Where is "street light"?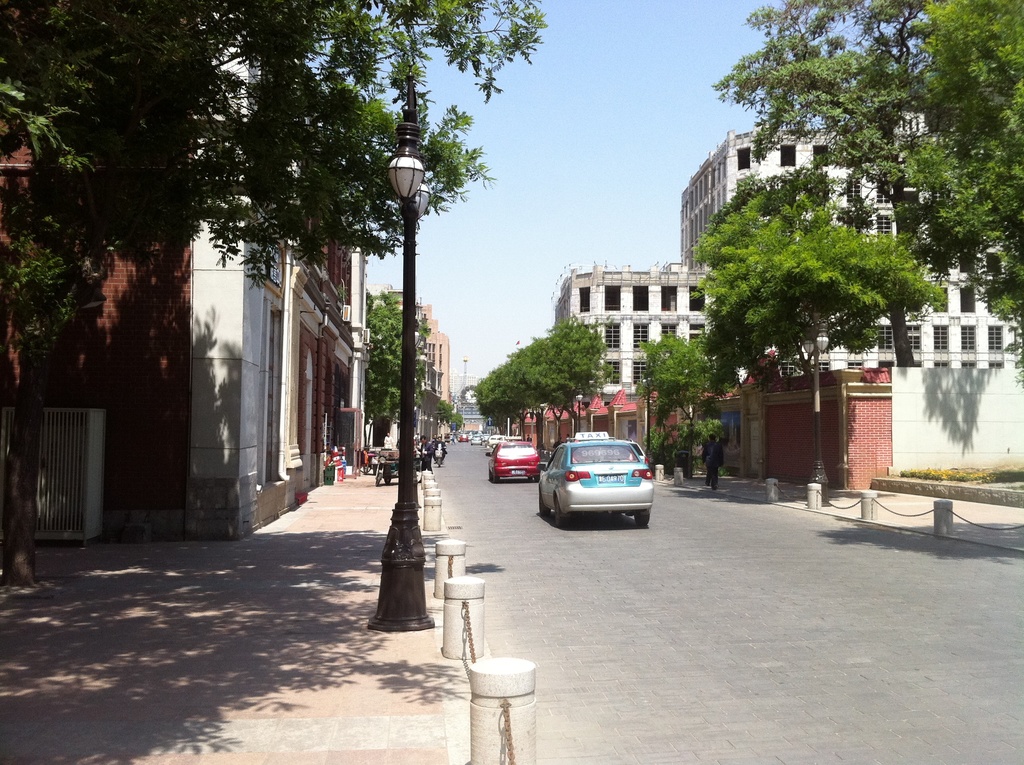
[left=796, top=307, right=834, bottom=507].
